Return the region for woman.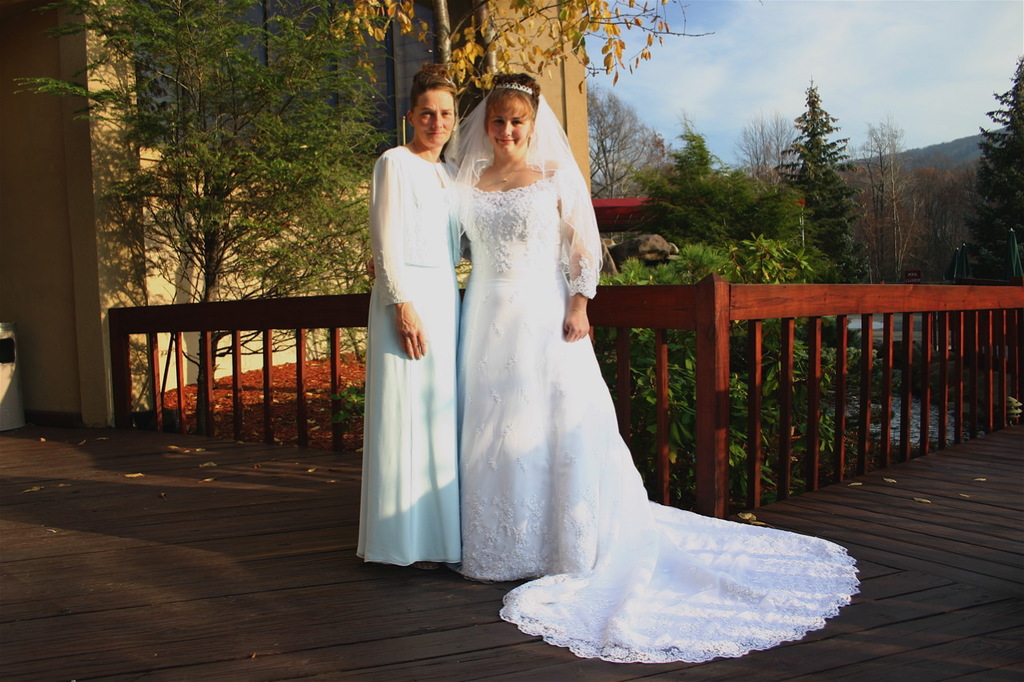
357, 68, 463, 565.
